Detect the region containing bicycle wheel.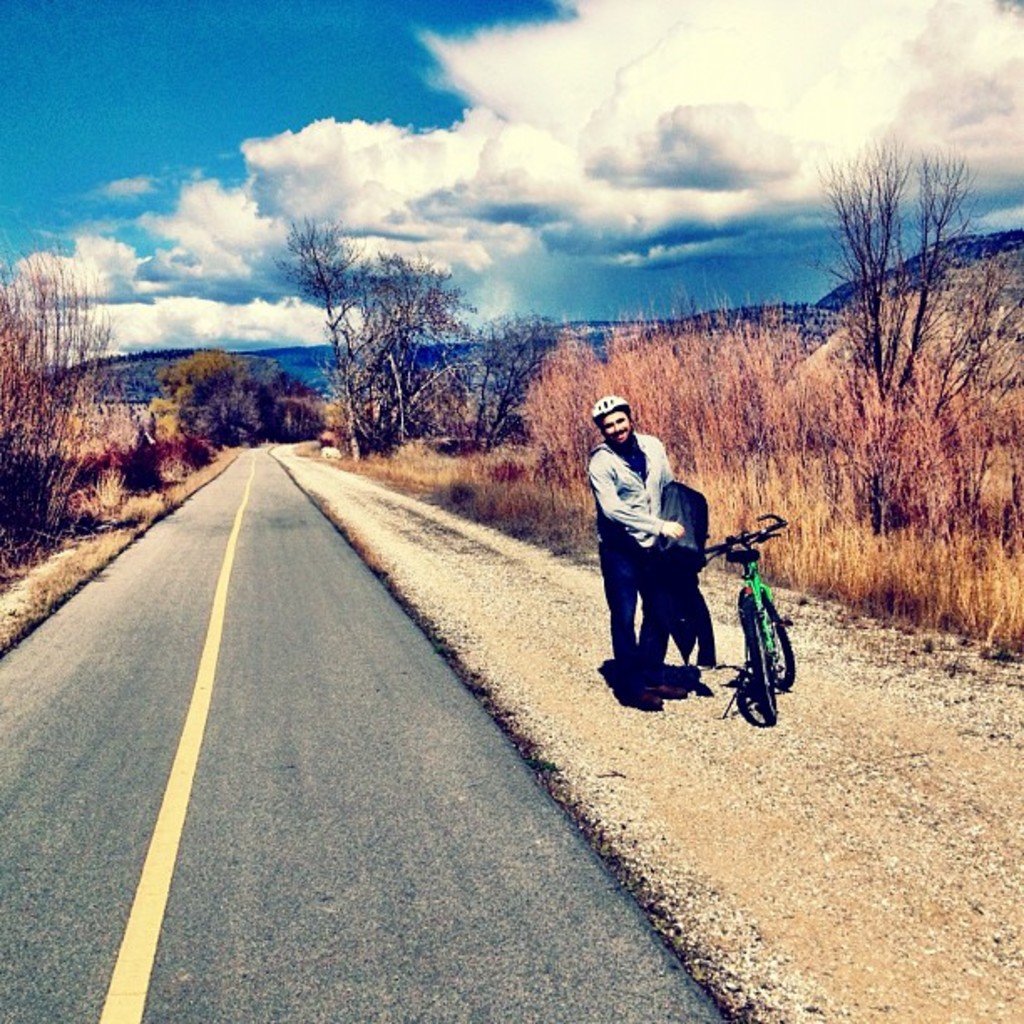
bbox=(736, 584, 791, 689).
